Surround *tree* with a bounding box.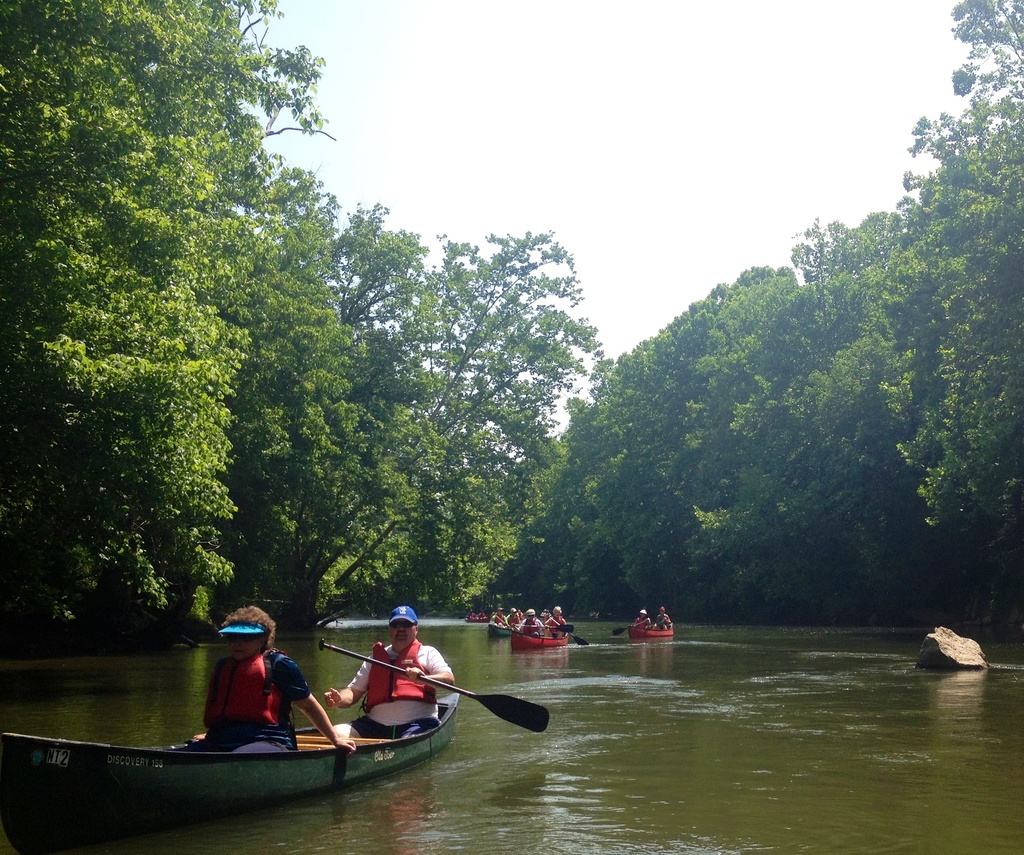
box=[3, 0, 356, 627].
